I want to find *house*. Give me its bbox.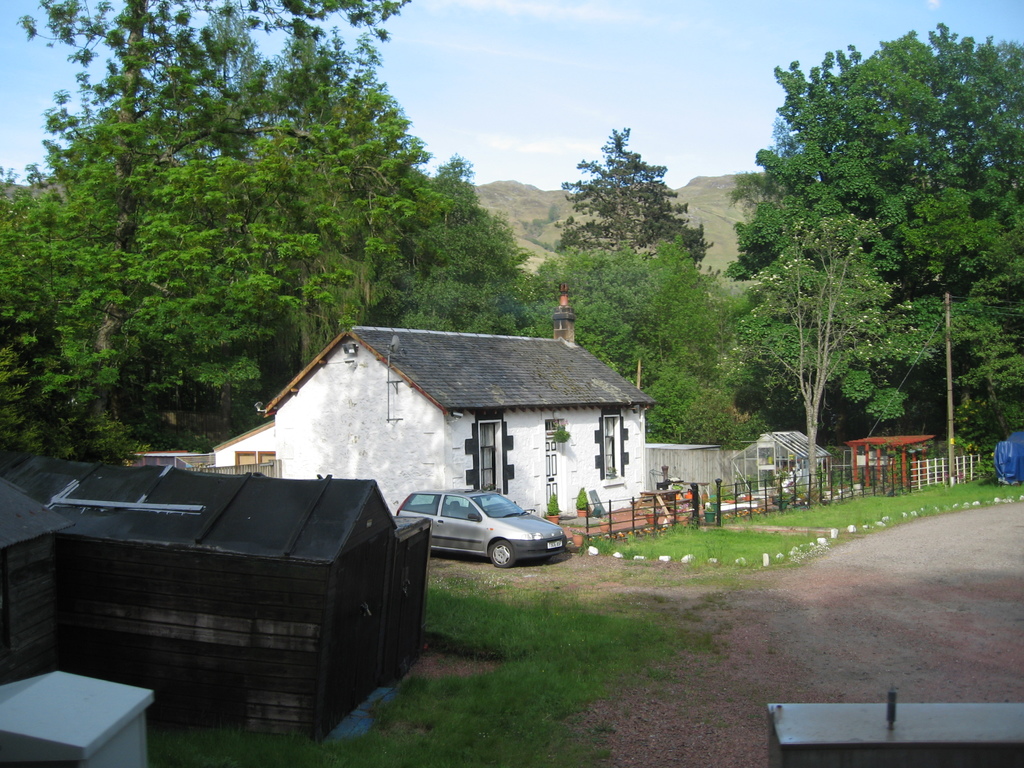
650, 422, 711, 518.
